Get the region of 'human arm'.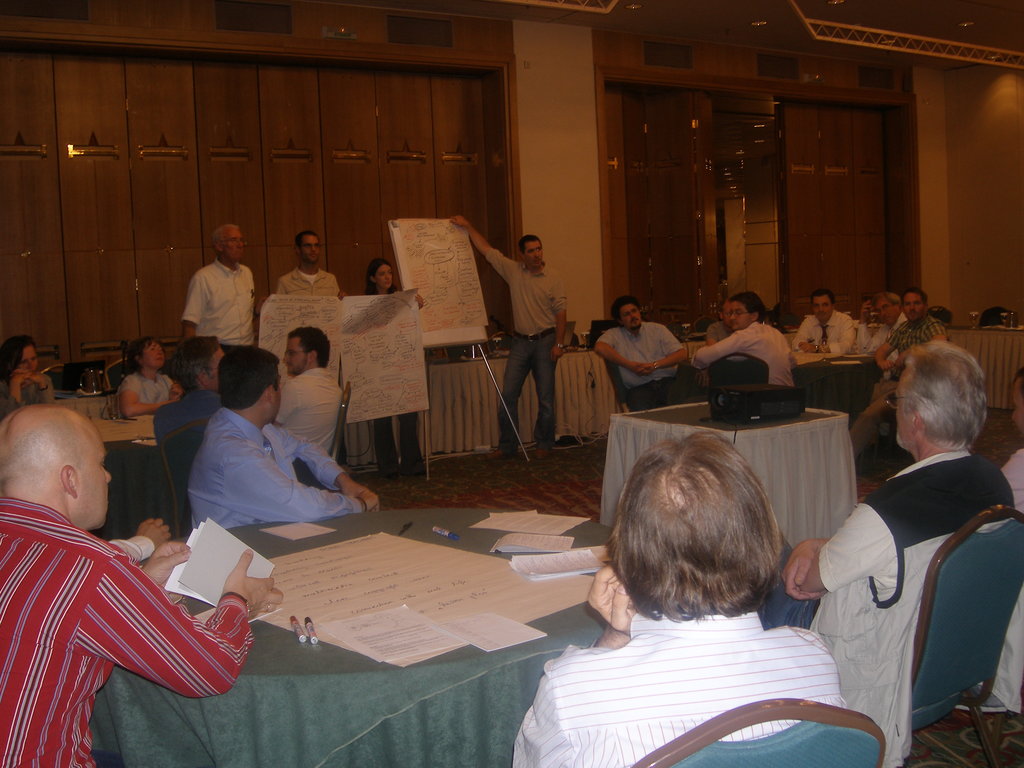
[223,445,381,527].
